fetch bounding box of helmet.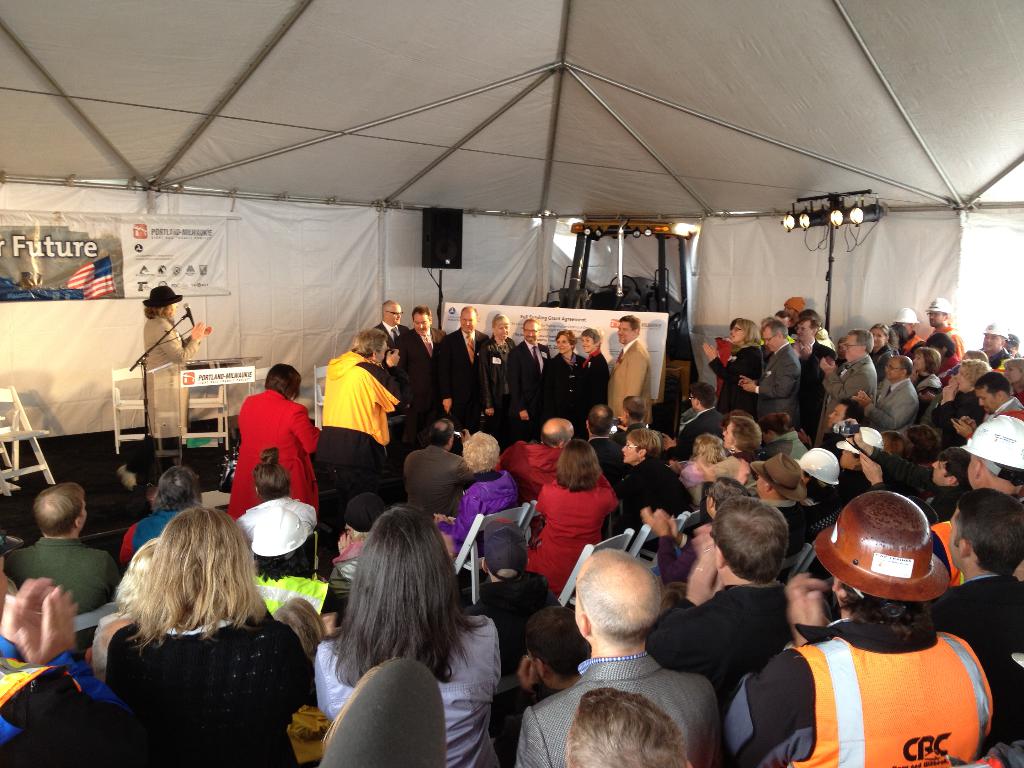
Bbox: bbox(892, 304, 922, 323).
